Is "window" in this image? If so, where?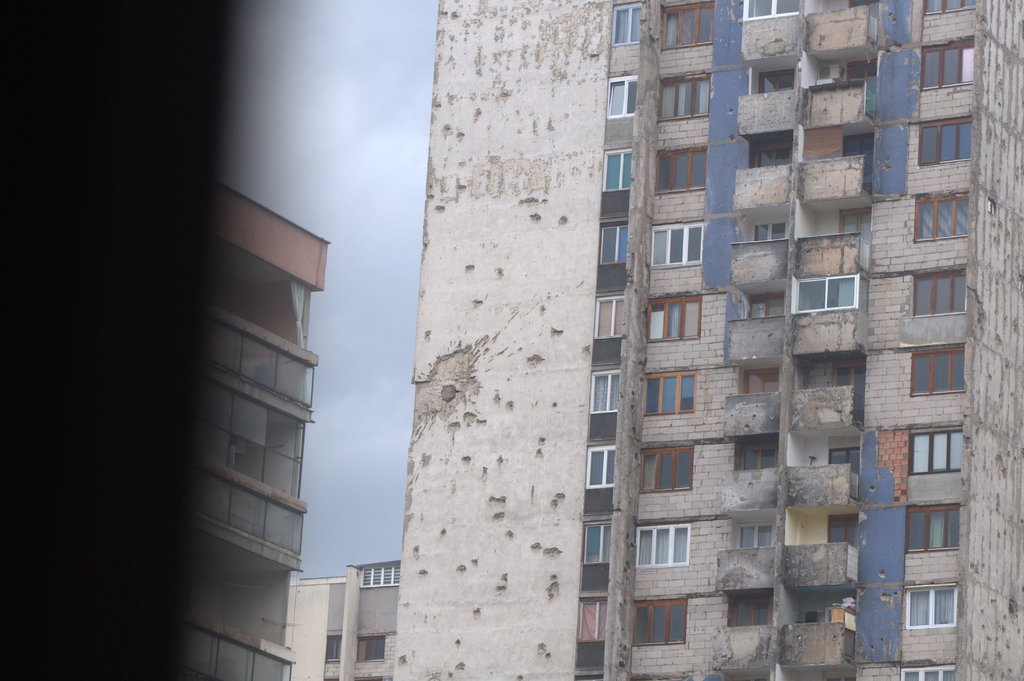
Yes, at (917,110,972,166).
